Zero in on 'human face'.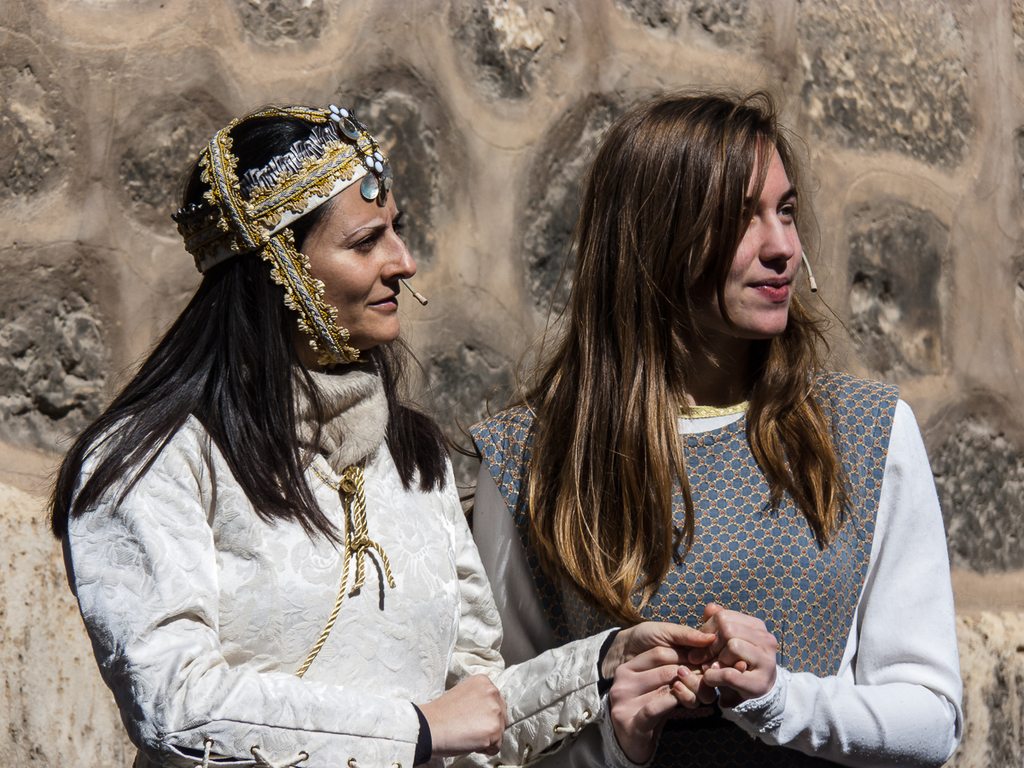
Zeroed in: (left=693, top=131, right=803, bottom=339).
